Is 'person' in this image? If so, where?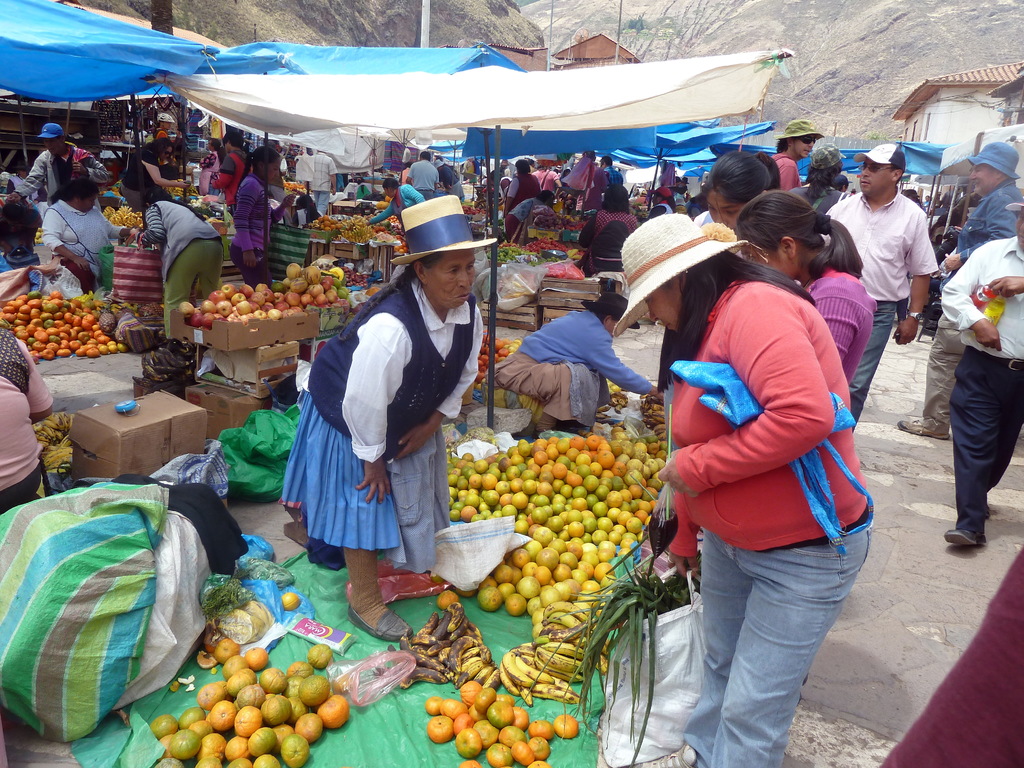
Yes, at <region>695, 154, 779, 239</region>.
